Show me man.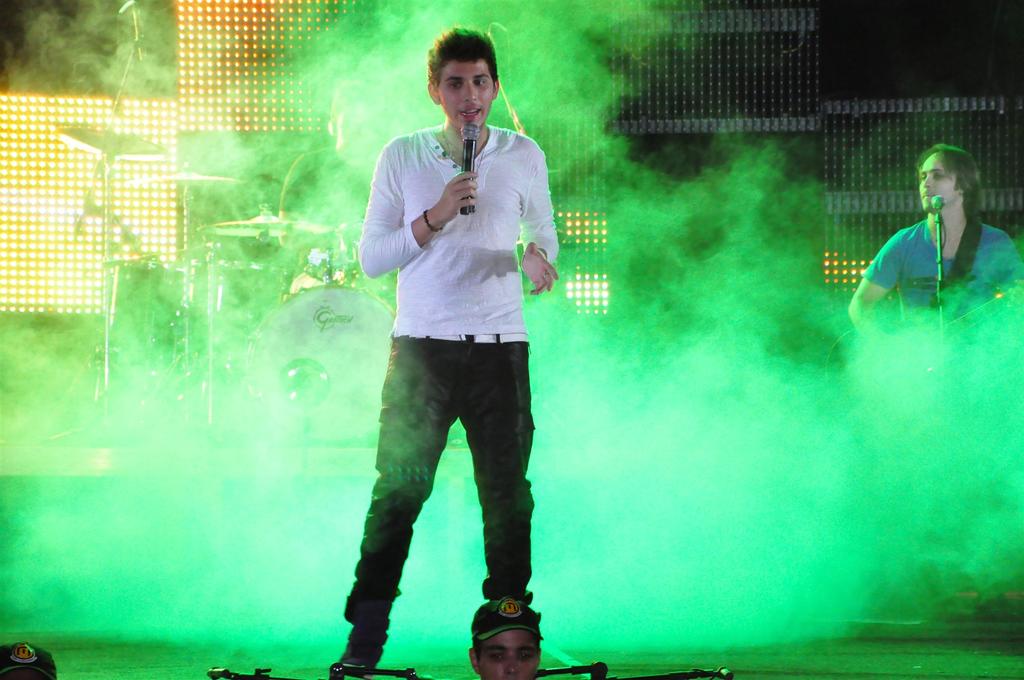
man is here: (468, 593, 543, 679).
